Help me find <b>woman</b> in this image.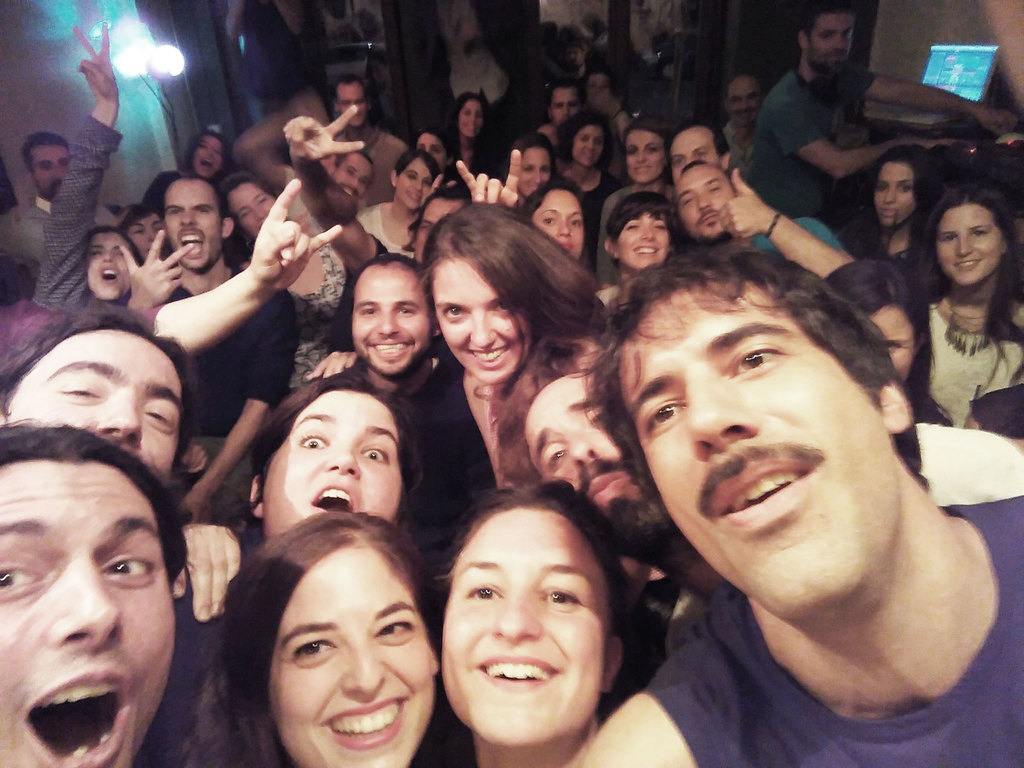
Found it: [x1=509, y1=111, x2=641, y2=269].
